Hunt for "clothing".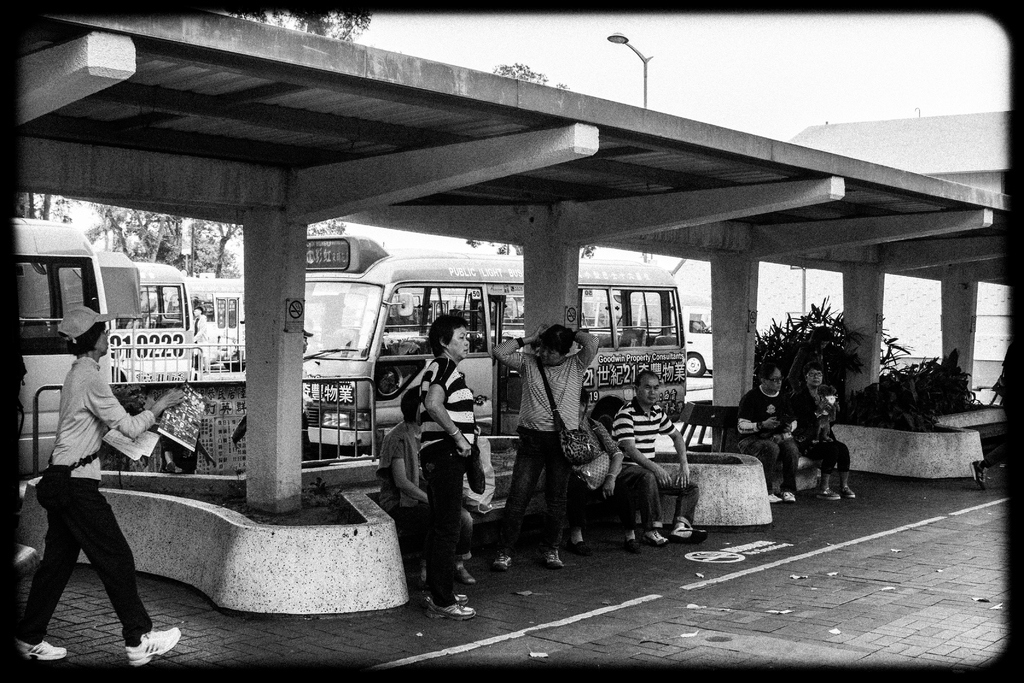
Hunted down at x1=571 y1=422 x2=638 y2=504.
